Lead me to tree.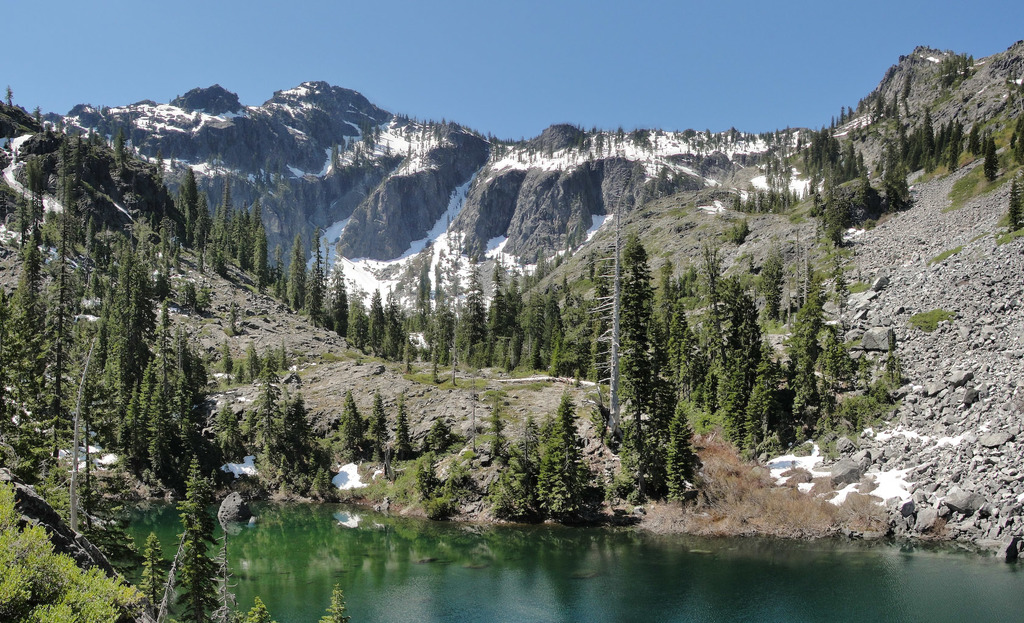
Lead to <region>845, 102, 853, 126</region>.
